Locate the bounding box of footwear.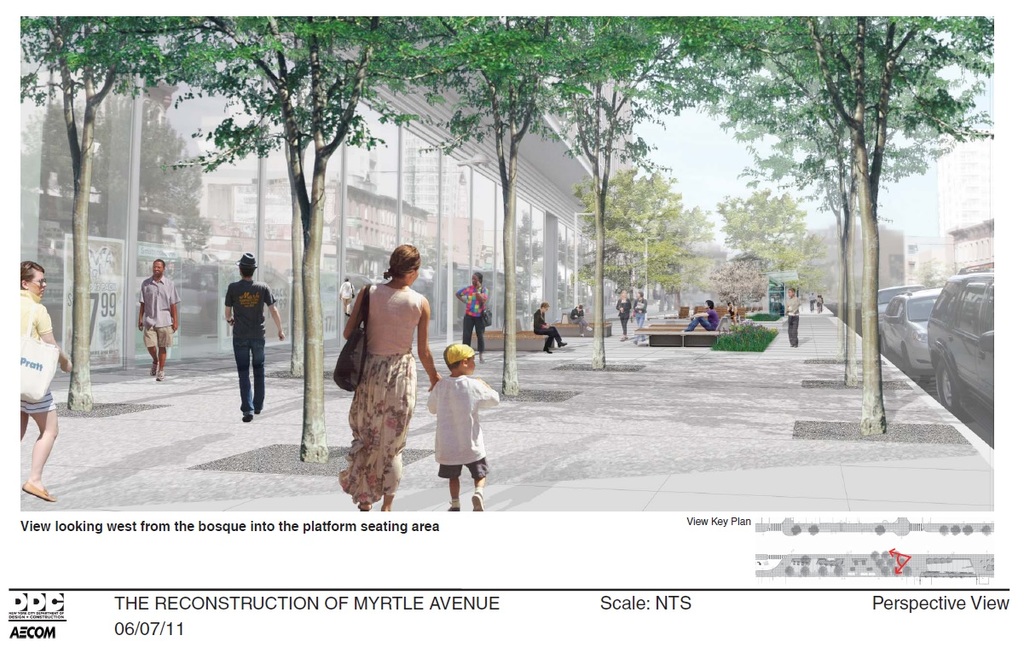
Bounding box: rect(447, 500, 464, 514).
